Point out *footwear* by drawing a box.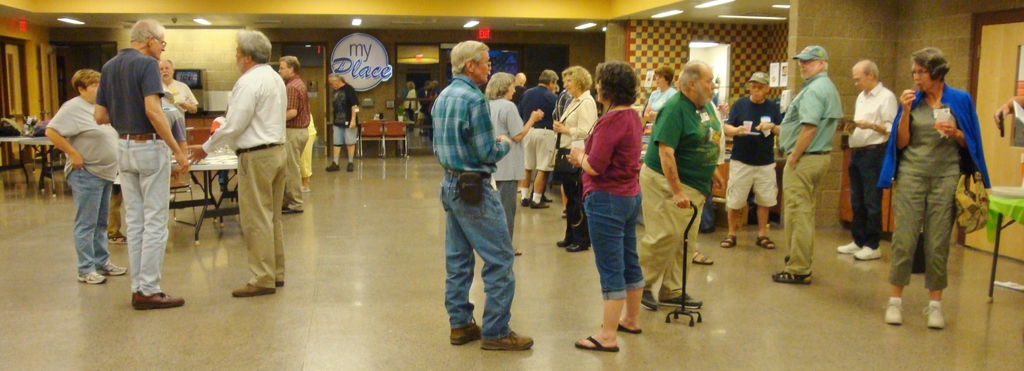
(left=519, top=197, right=530, bottom=208).
